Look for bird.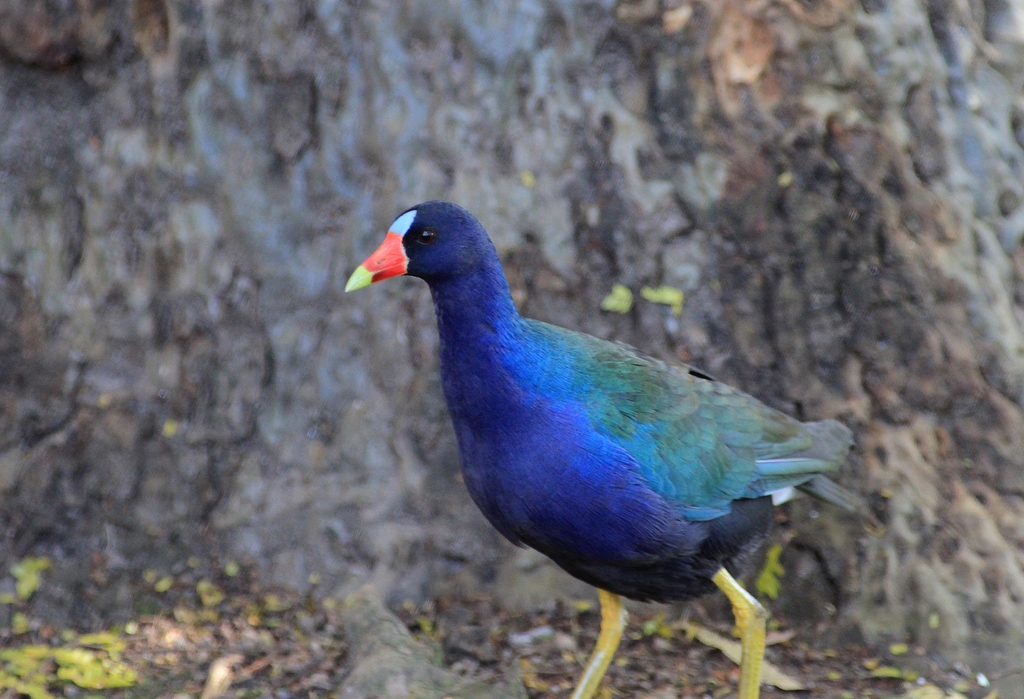
Found: 345/201/872/698.
